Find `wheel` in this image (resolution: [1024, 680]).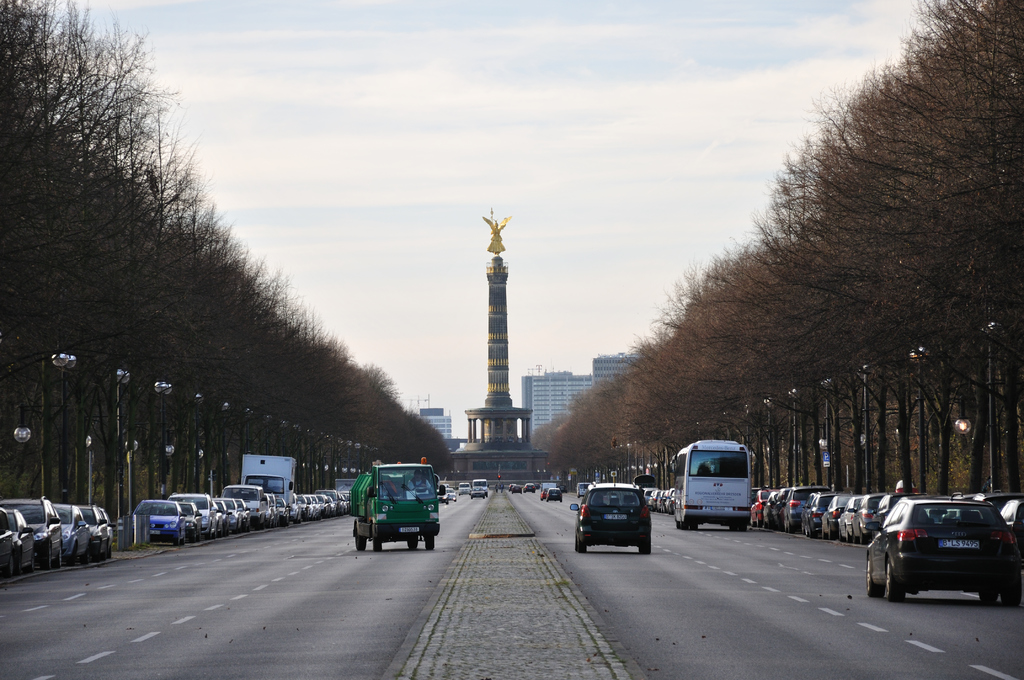
locate(883, 560, 909, 603).
